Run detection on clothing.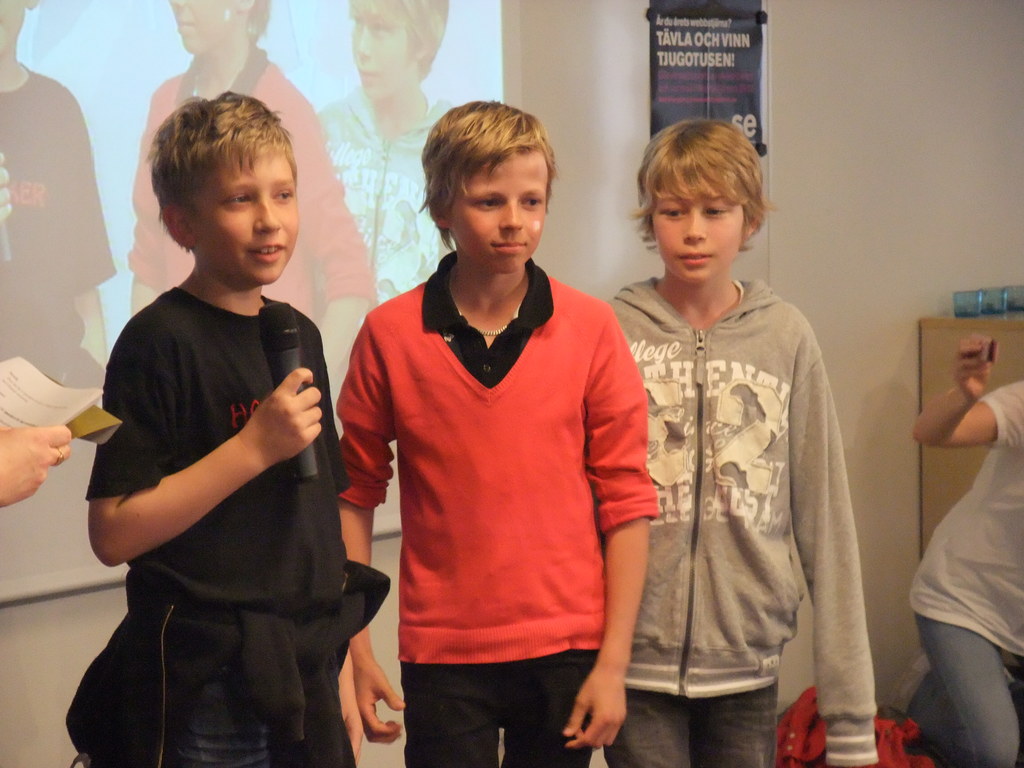
Result: x1=316 y1=87 x2=453 y2=294.
